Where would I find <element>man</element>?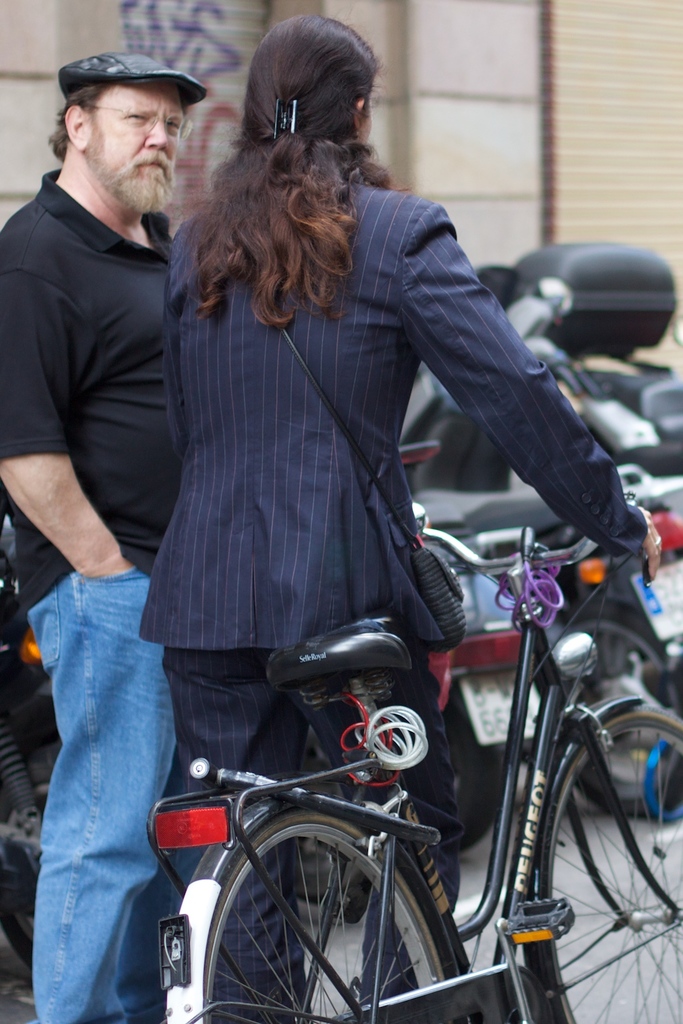
At [0, 51, 205, 1023].
